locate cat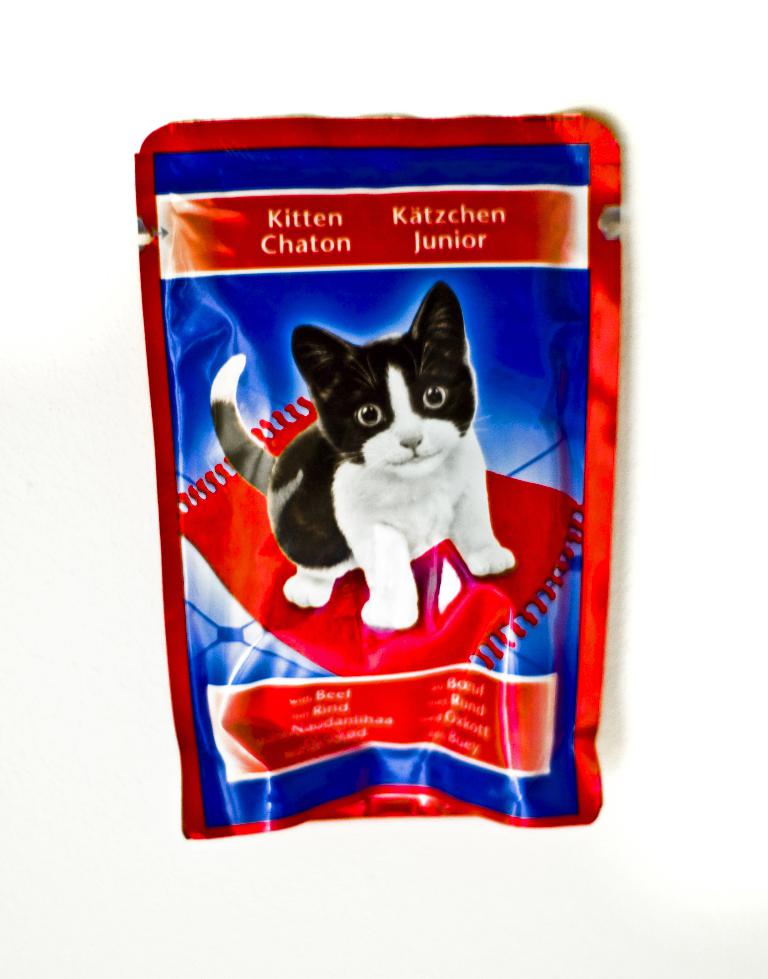
[207, 282, 516, 630]
